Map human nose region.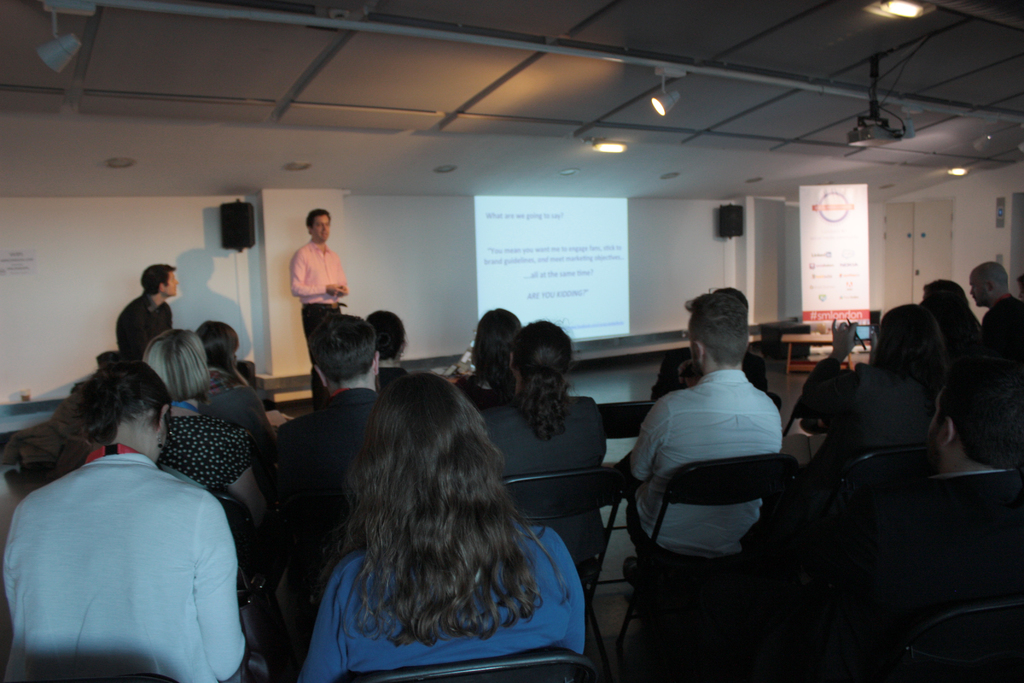
Mapped to select_region(172, 278, 179, 282).
